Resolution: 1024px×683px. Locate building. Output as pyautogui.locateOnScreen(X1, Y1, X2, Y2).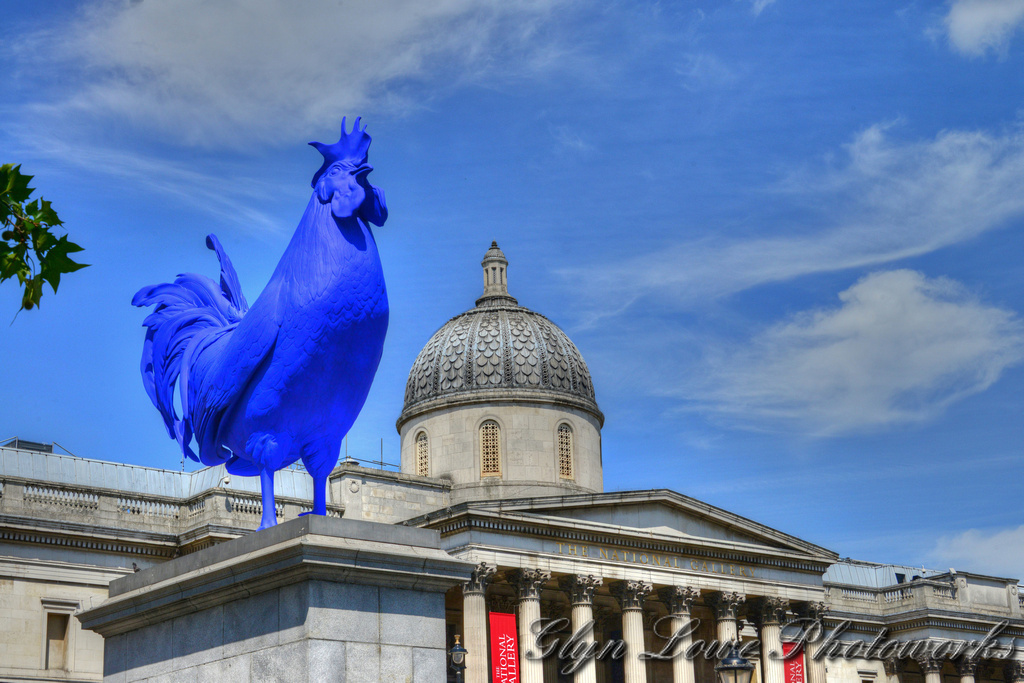
pyautogui.locateOnScreen(73, 487, 1023, 682).
